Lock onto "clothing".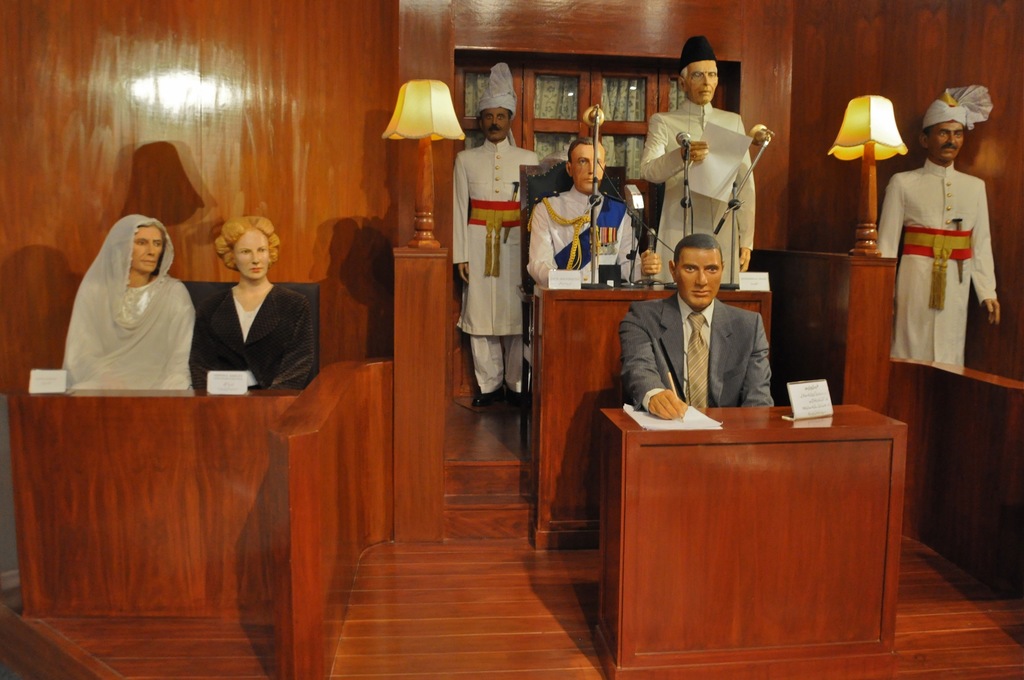
Locked: l=876, t=160, r=996, b=366.
